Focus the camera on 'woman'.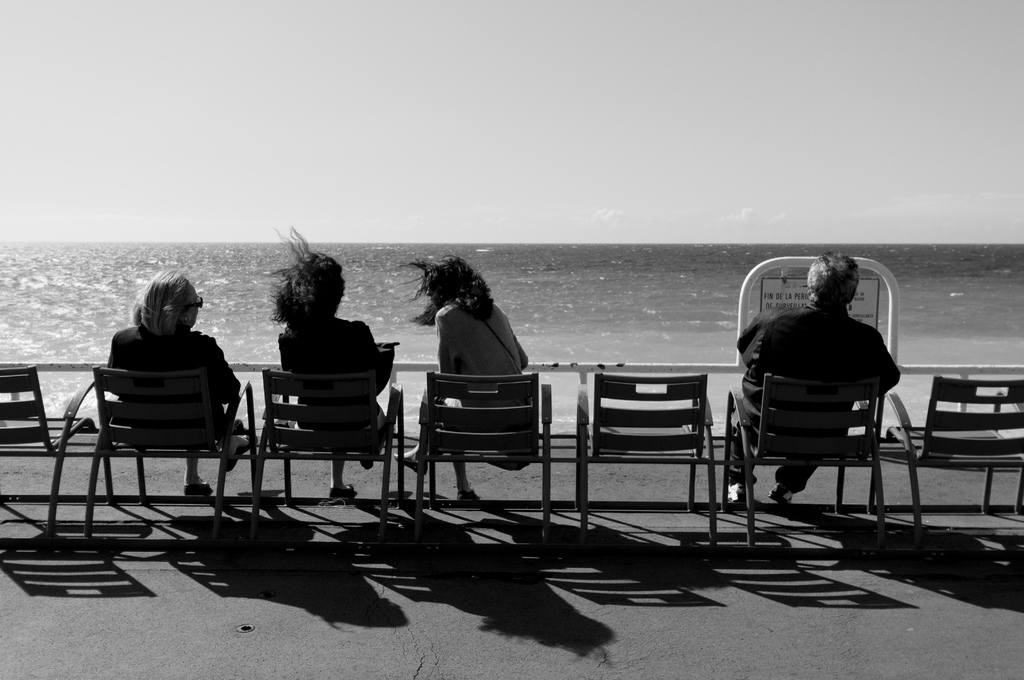
Focus region: bbox(275, 237, 397, 497).
